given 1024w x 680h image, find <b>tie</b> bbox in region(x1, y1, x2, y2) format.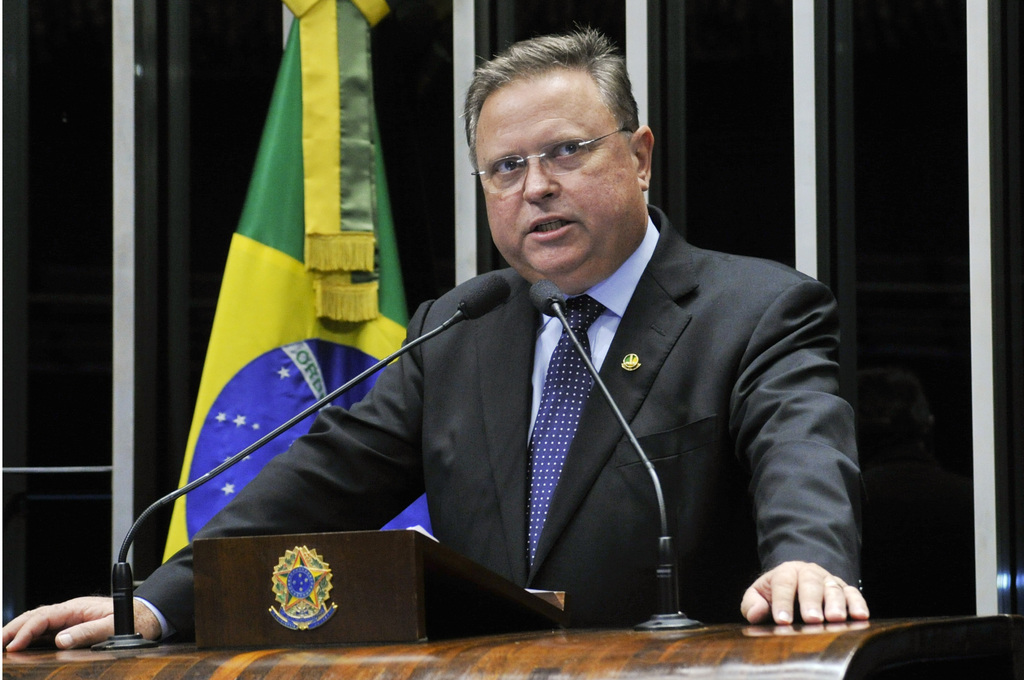
region(518, 295, 620, 578).
